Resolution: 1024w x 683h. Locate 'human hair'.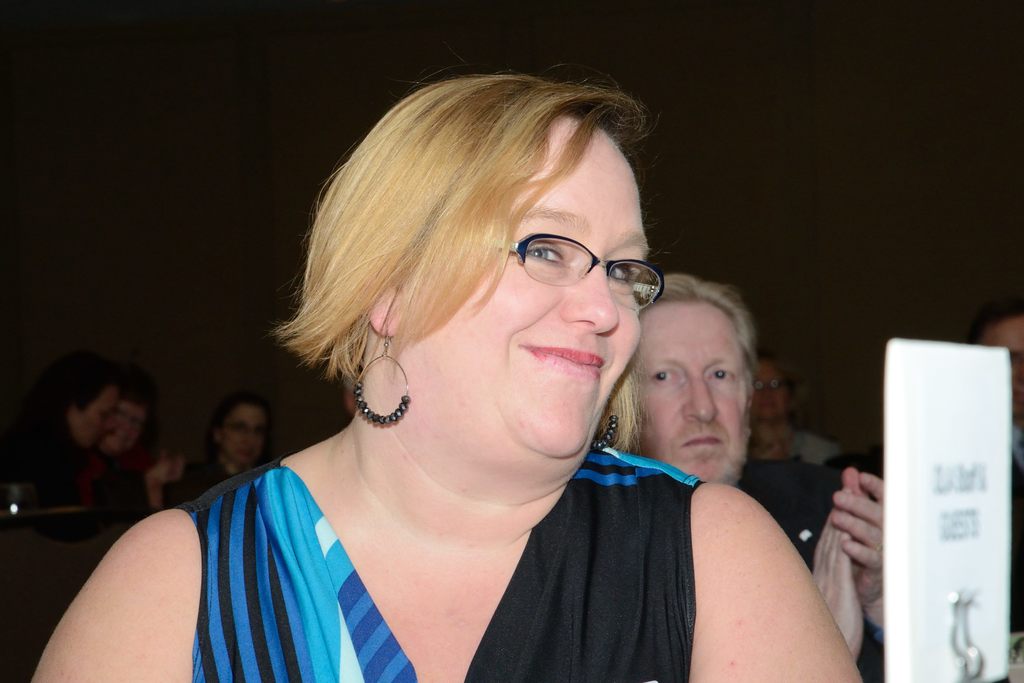
select_region(196, 395, 280, 470).
